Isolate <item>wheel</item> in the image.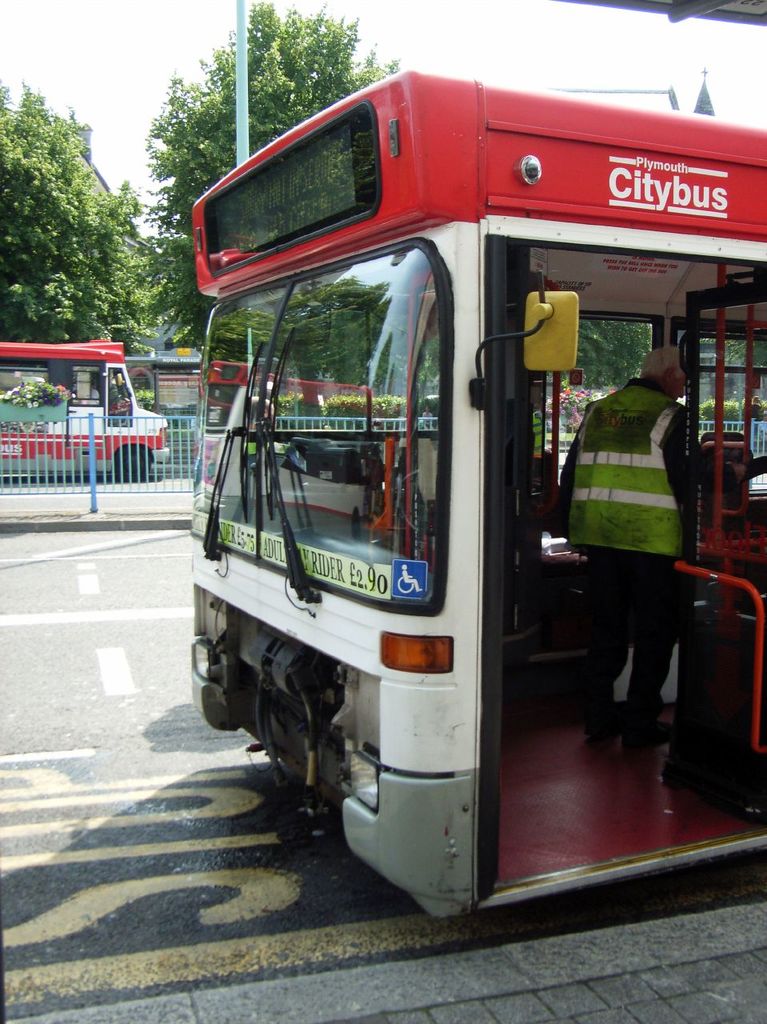
Isolated region: detection(118, 451, 150, 481).
